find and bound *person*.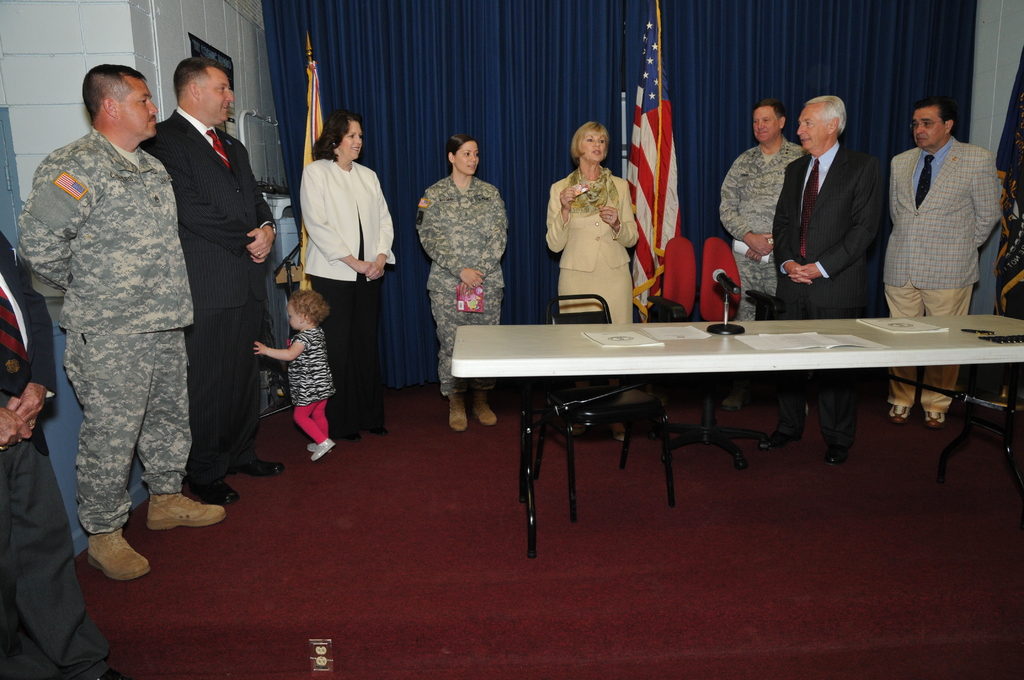
Bound: (x1=22, y1=63, x2=232, y2=565).
